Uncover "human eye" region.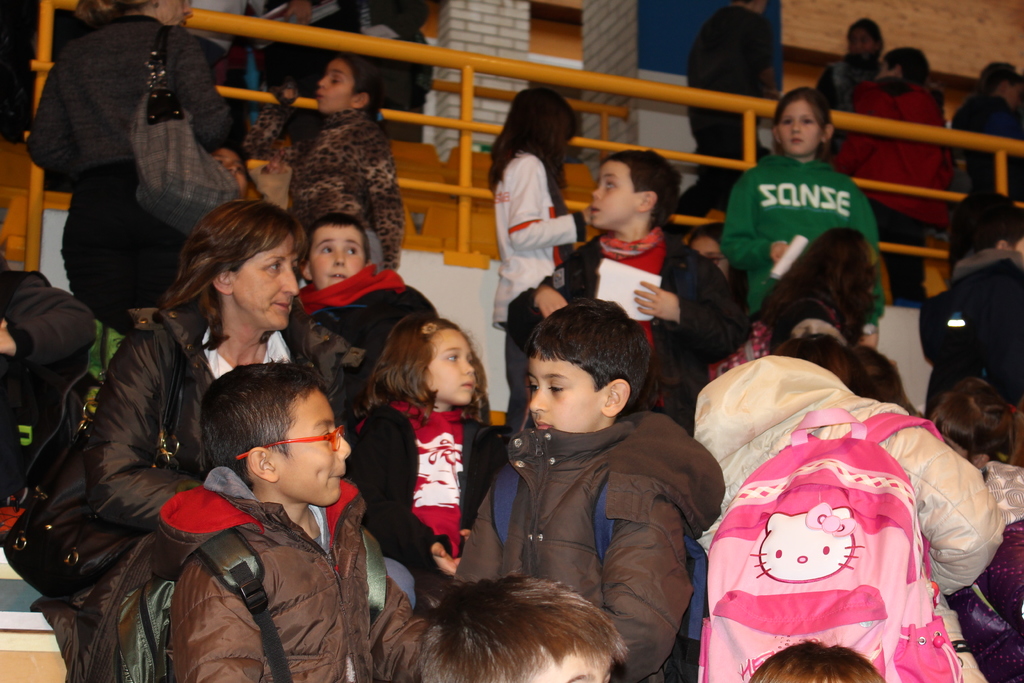
Uncovered: rect(346, 243, 358, 257).
